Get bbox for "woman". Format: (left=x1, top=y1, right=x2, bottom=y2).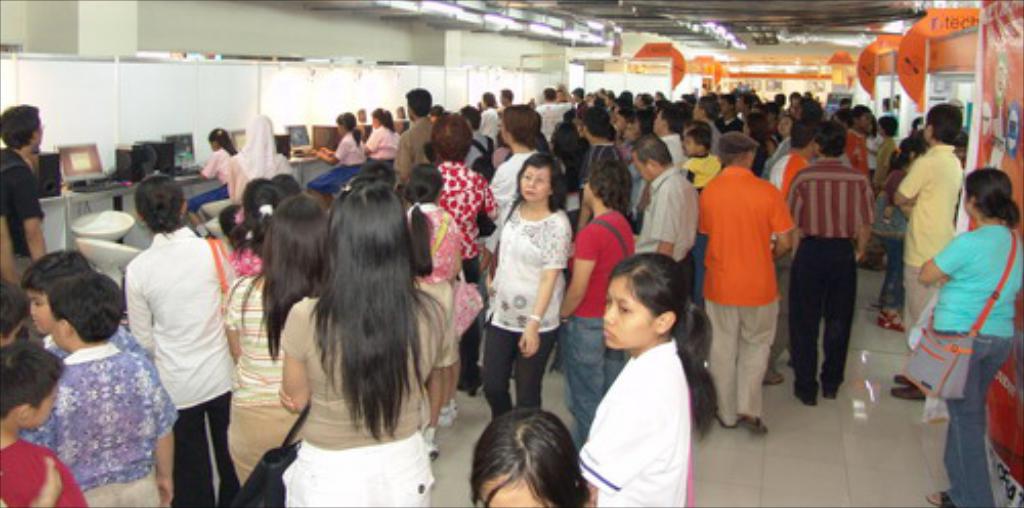
(left=911, top=170, right=1022, bottom=506).
